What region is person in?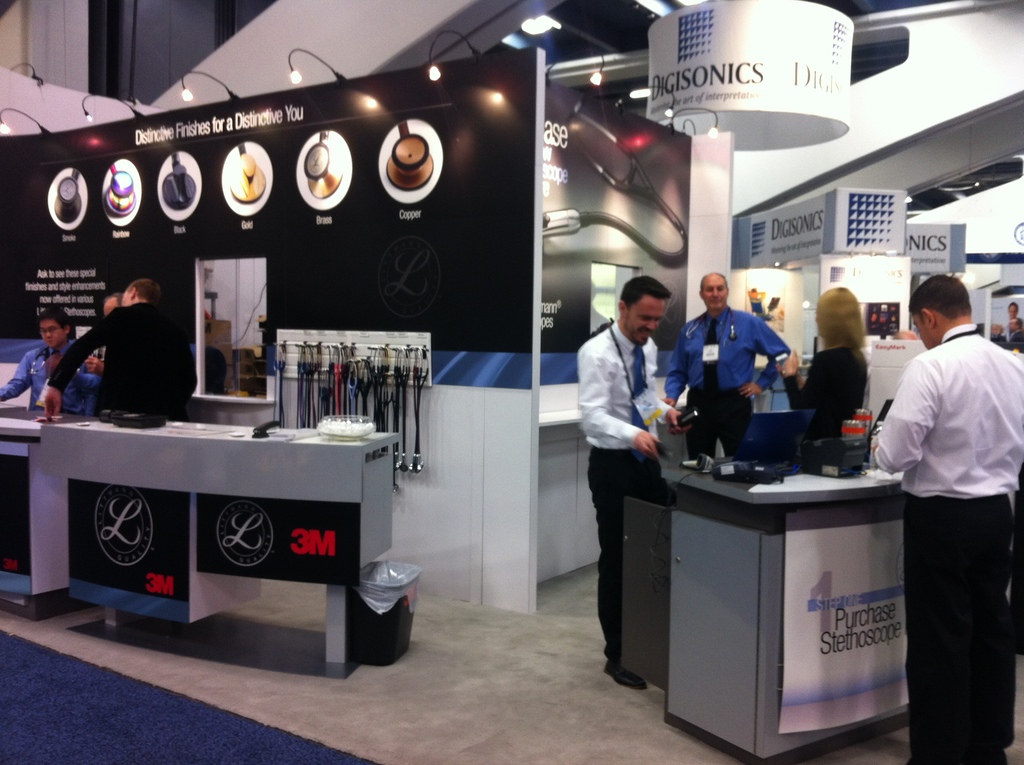
40 276 191 419.
